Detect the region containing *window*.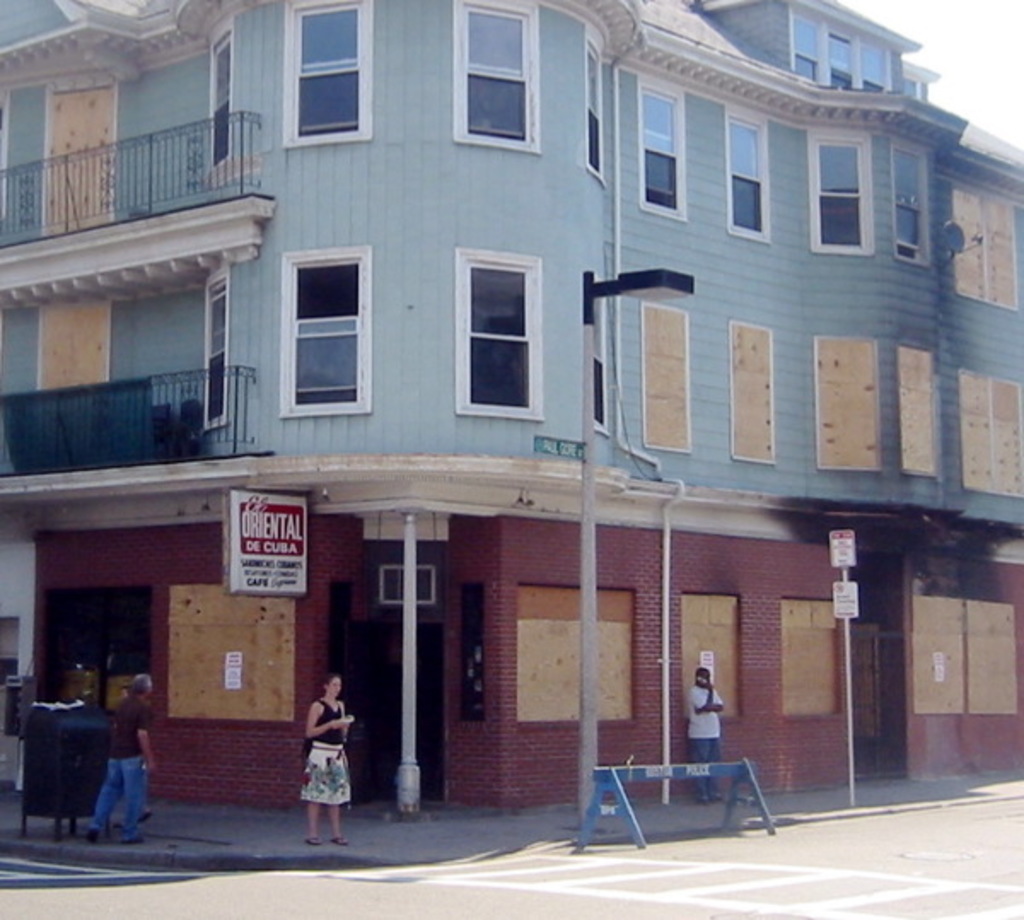
pyautogui.locateOnScreen(684, 594, 741, 731).
